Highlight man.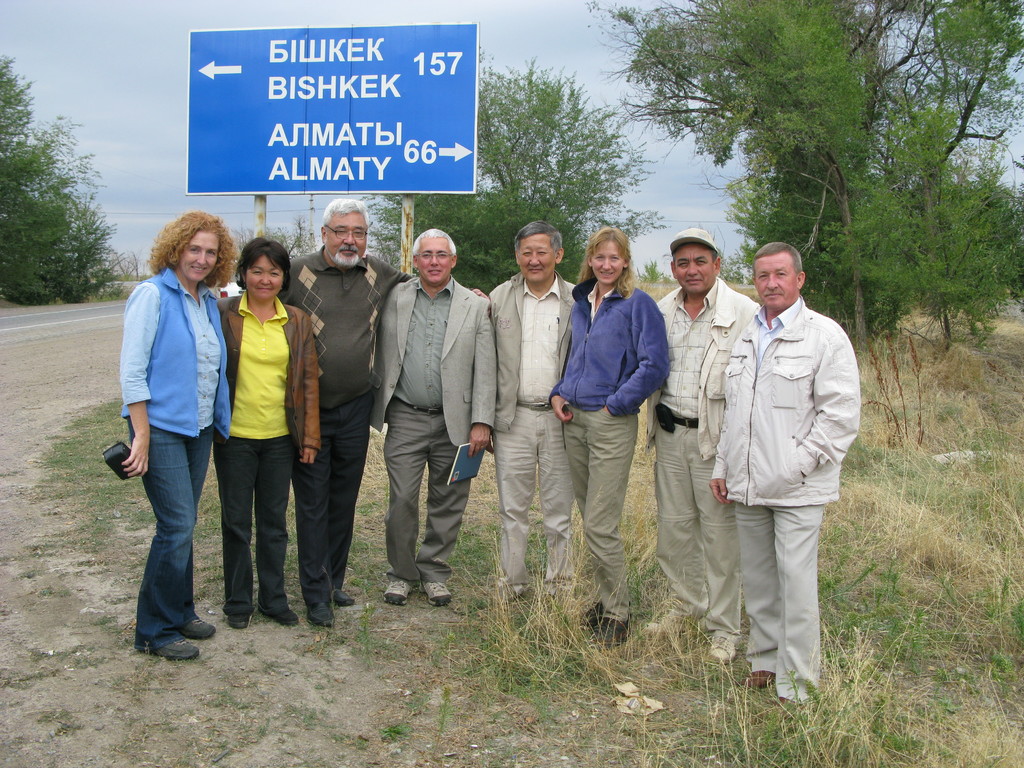
Highlighted region: <bbox>374, 221, 502, 611</bbox>.
